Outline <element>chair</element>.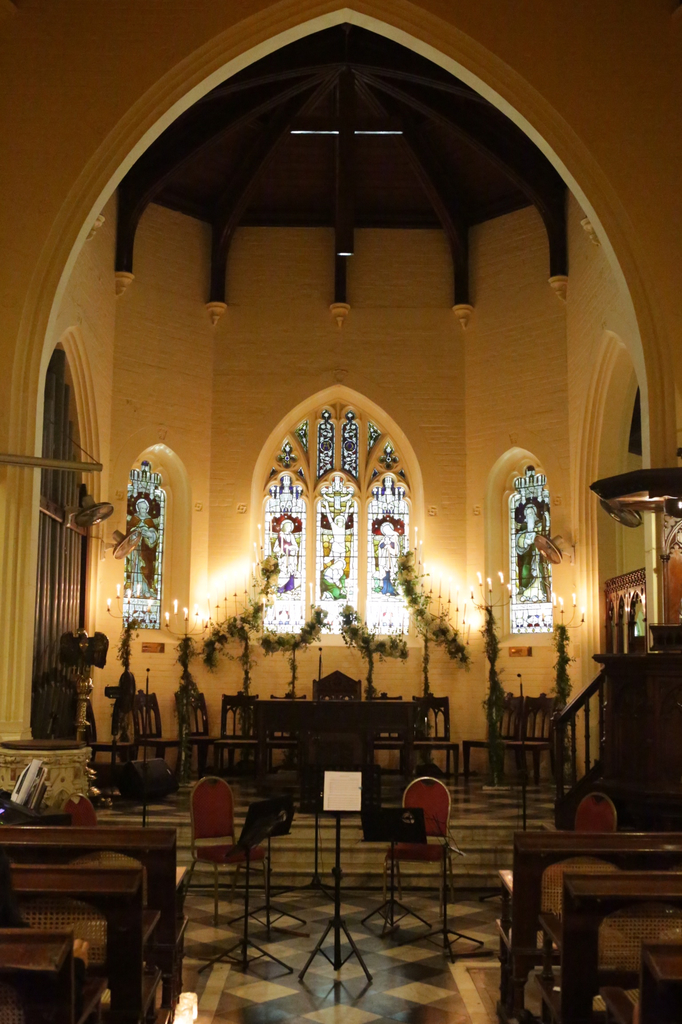
Outline: x1=573 y1=788 x2=622 y2=836.
